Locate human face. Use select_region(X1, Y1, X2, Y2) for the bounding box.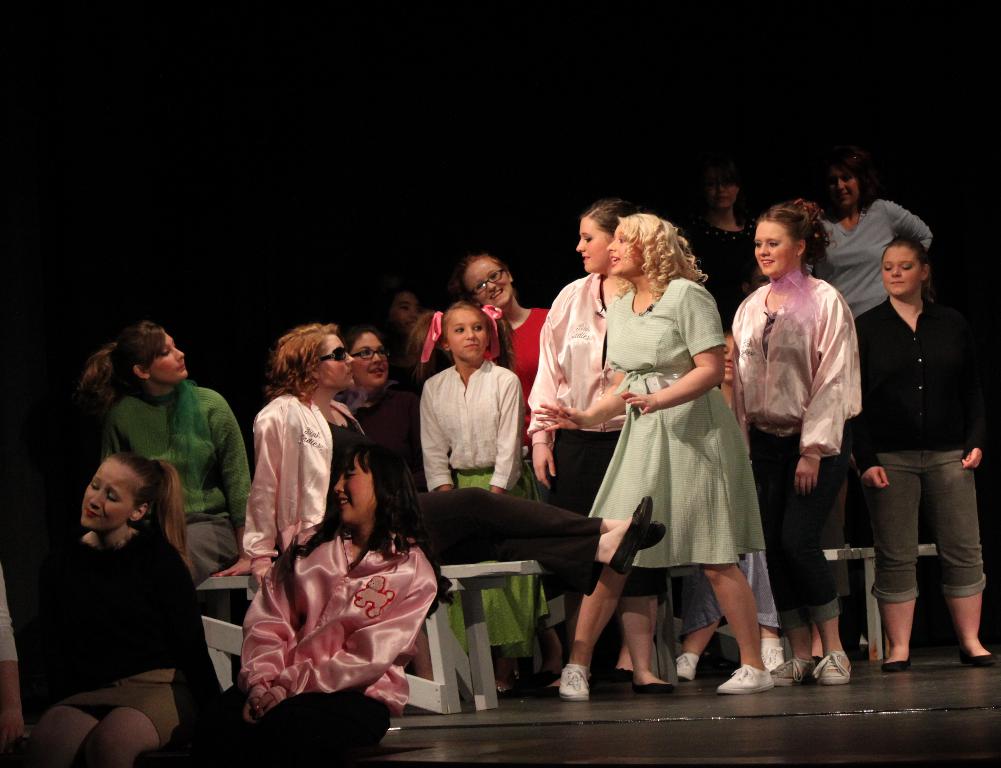
select_region(463, 254, 511, 312).
